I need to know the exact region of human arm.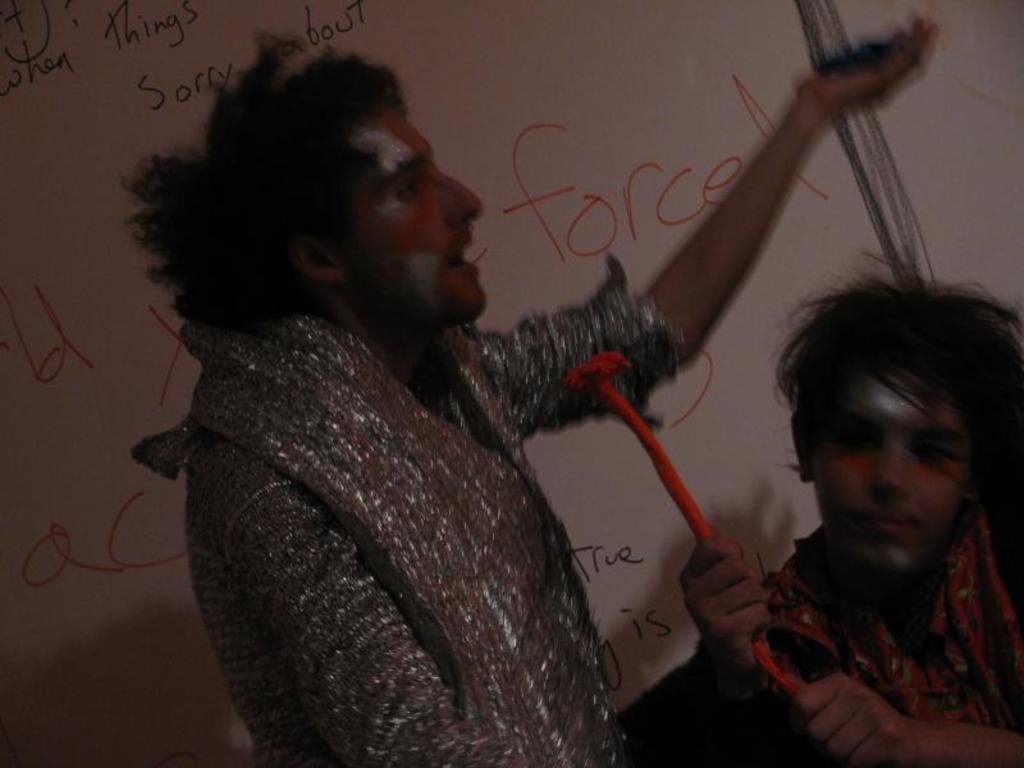
Region: 678,526,773,756.
